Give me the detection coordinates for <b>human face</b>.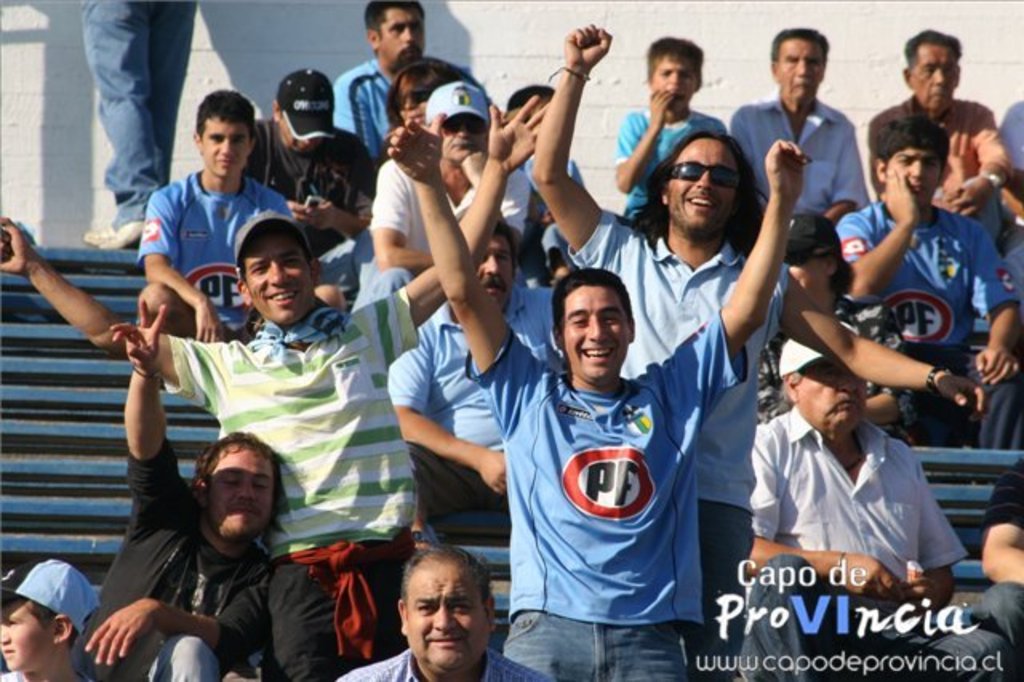
rect(290, 118, 314, 154).
